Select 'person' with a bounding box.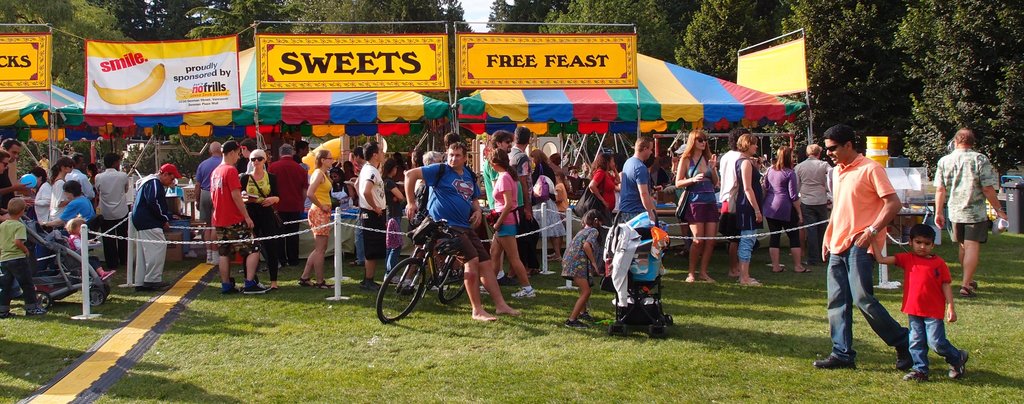
<region>928, 123, 1011, 296</region>.
